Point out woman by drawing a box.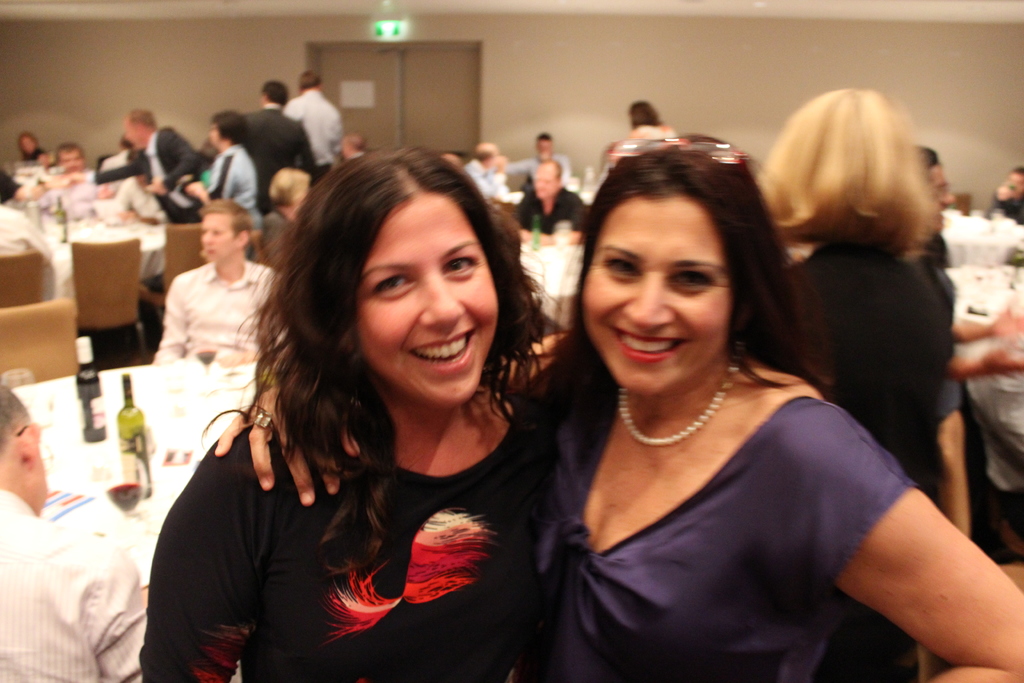
760:93:965:533.
